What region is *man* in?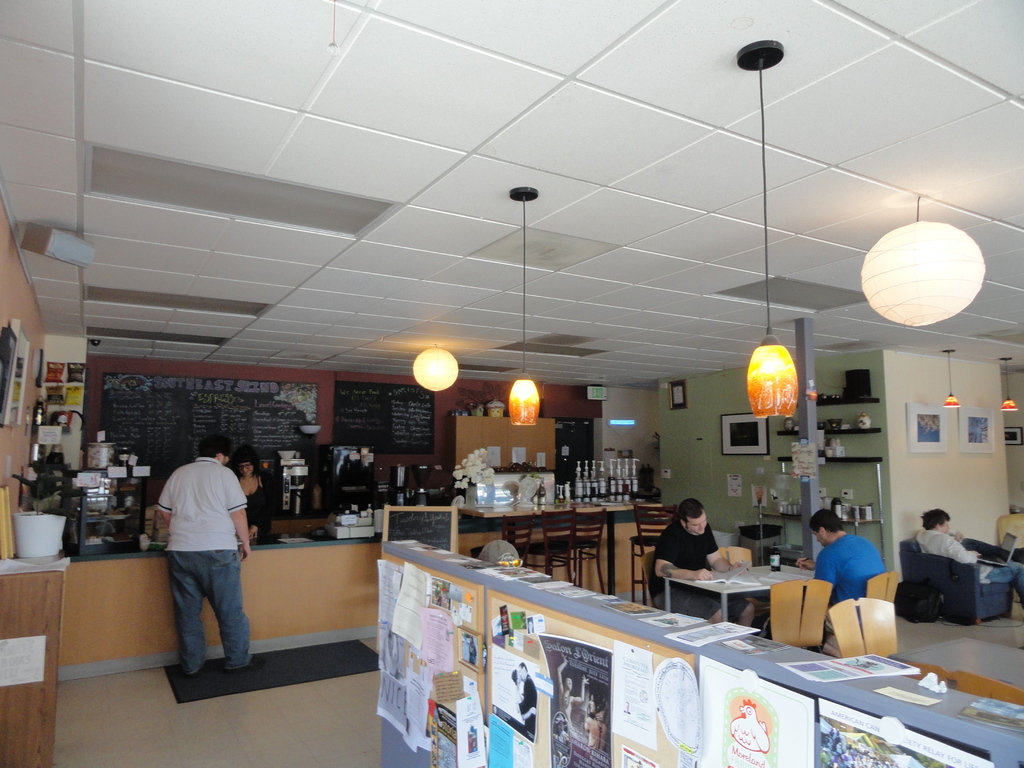
<region>652, 497, 754, 628</region>.
